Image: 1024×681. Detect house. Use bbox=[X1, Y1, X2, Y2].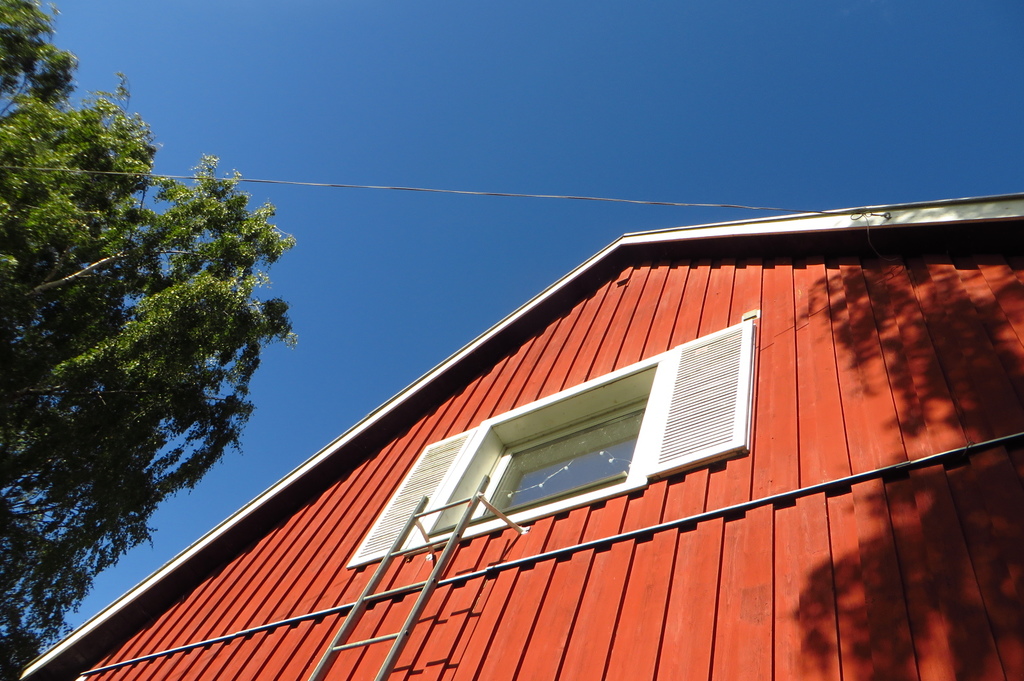
bbox=[15, 220, 1023, 680].
